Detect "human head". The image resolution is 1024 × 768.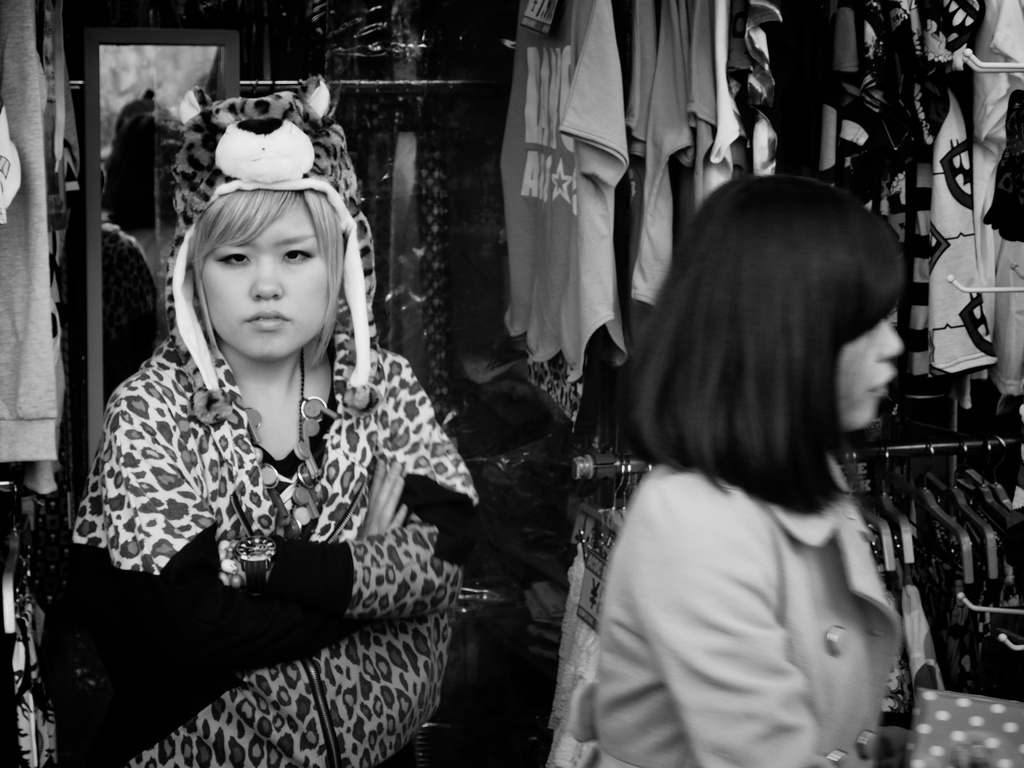
bbox=[670, 177, 902, 435].
